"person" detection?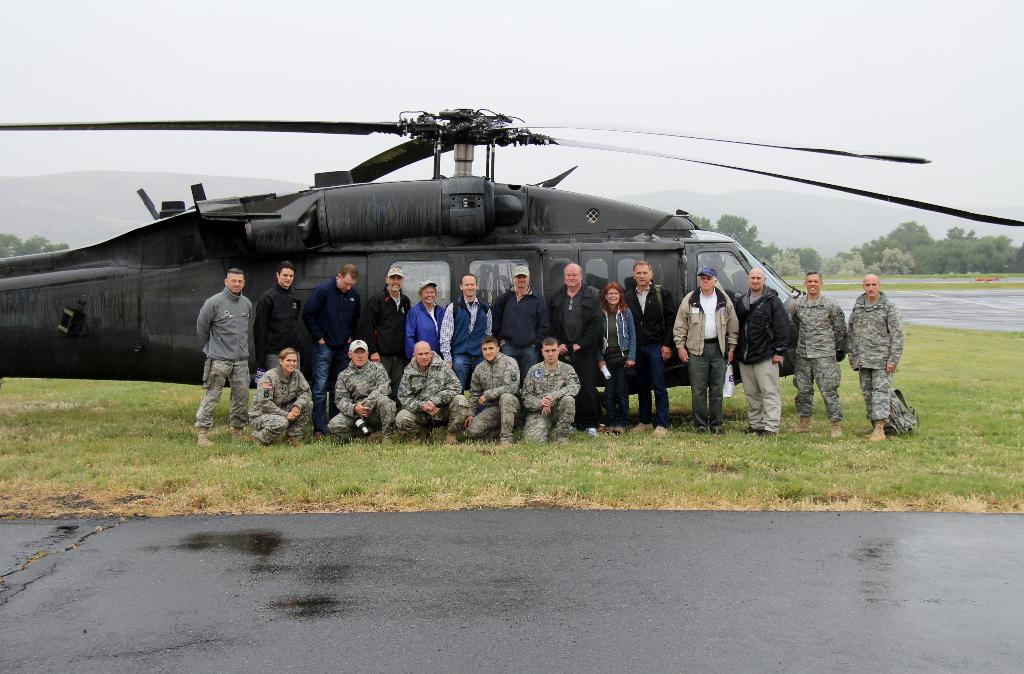
365/259/412/408
